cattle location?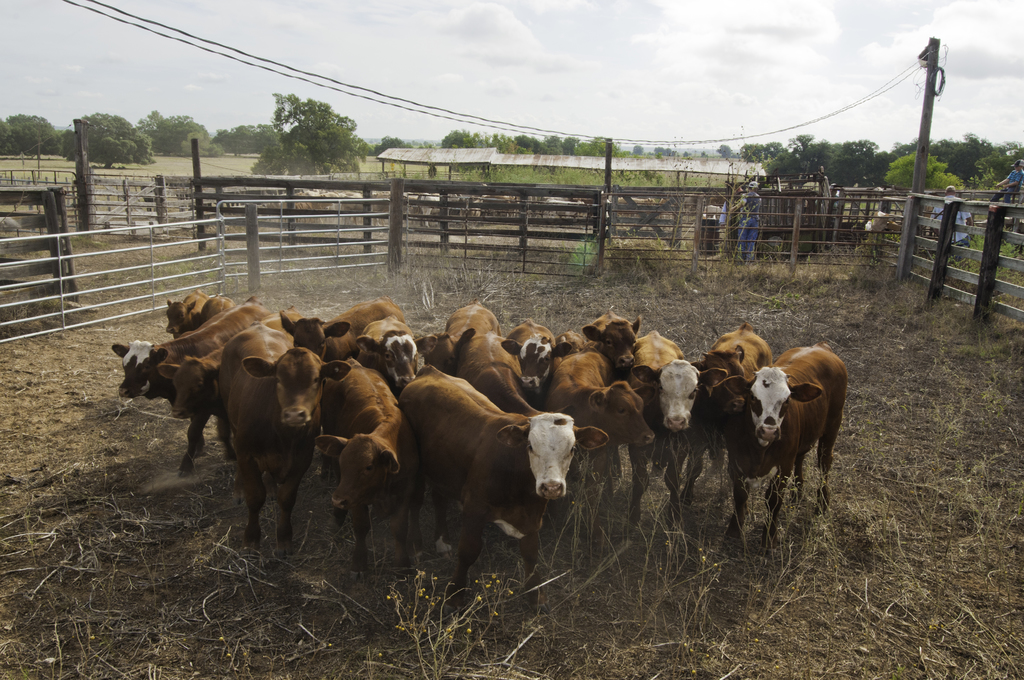
box=[416, 302, 504, 376]
